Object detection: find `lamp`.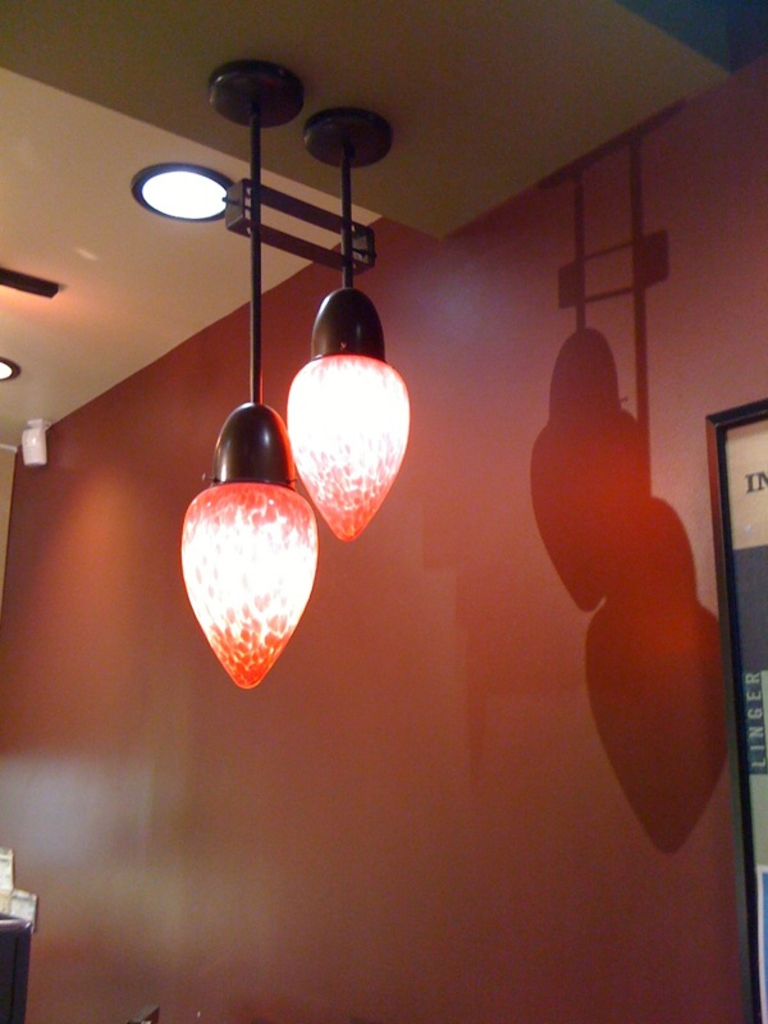
284,109,411,544.
